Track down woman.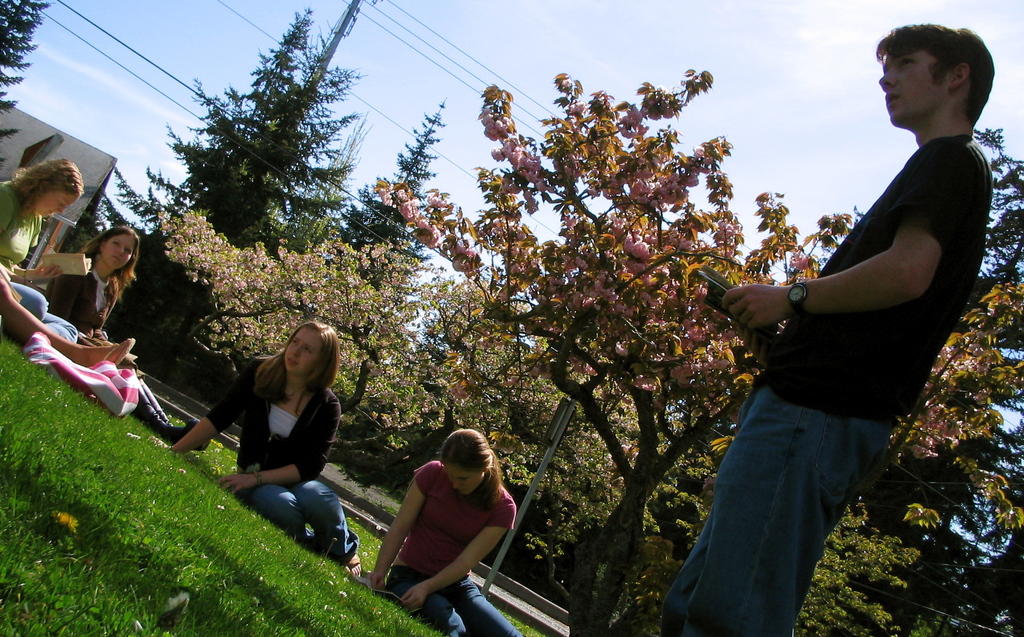
Tracked to region(35, 214, 184, 445).
